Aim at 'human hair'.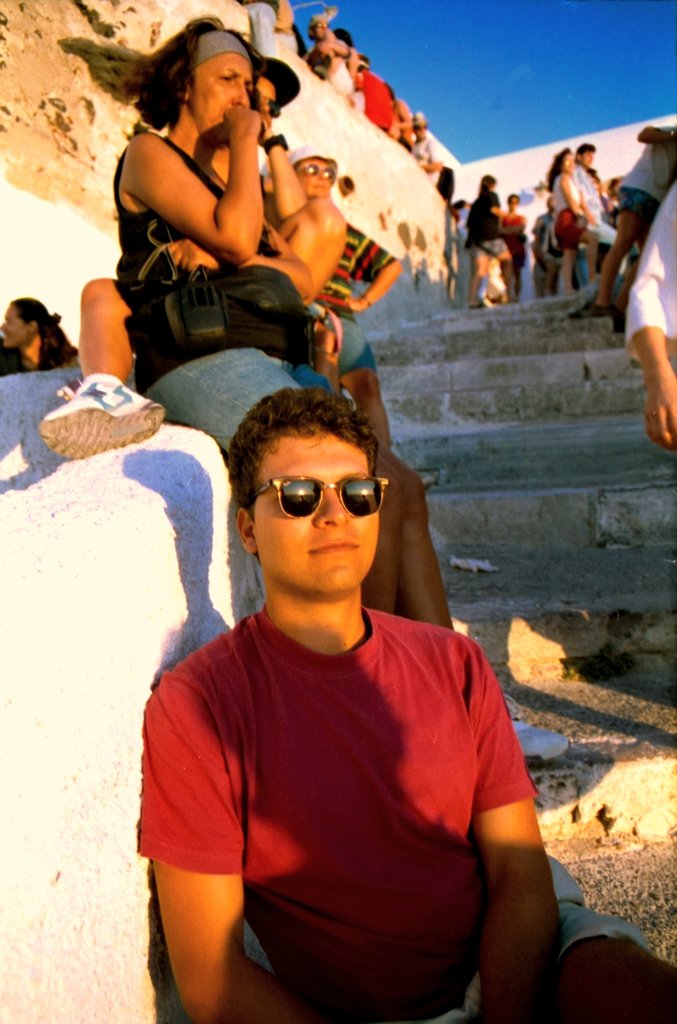
Aimed at <bbox>137, 24, 273, 140</bbox>.
